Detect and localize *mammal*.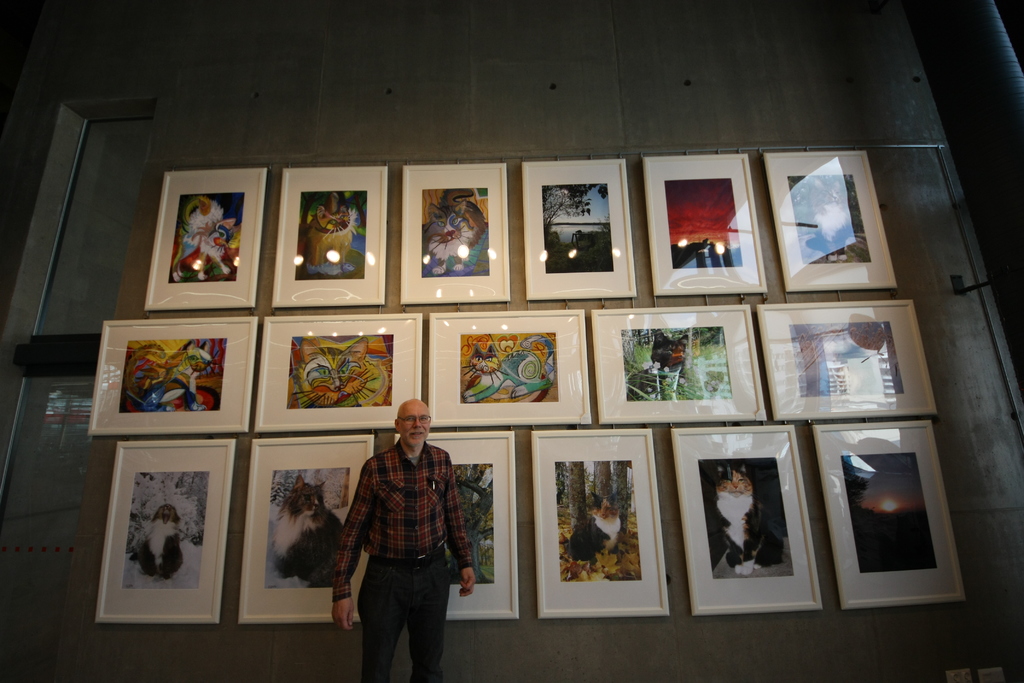
Localized at (left=302, top=192, right=357, bottom=267).
